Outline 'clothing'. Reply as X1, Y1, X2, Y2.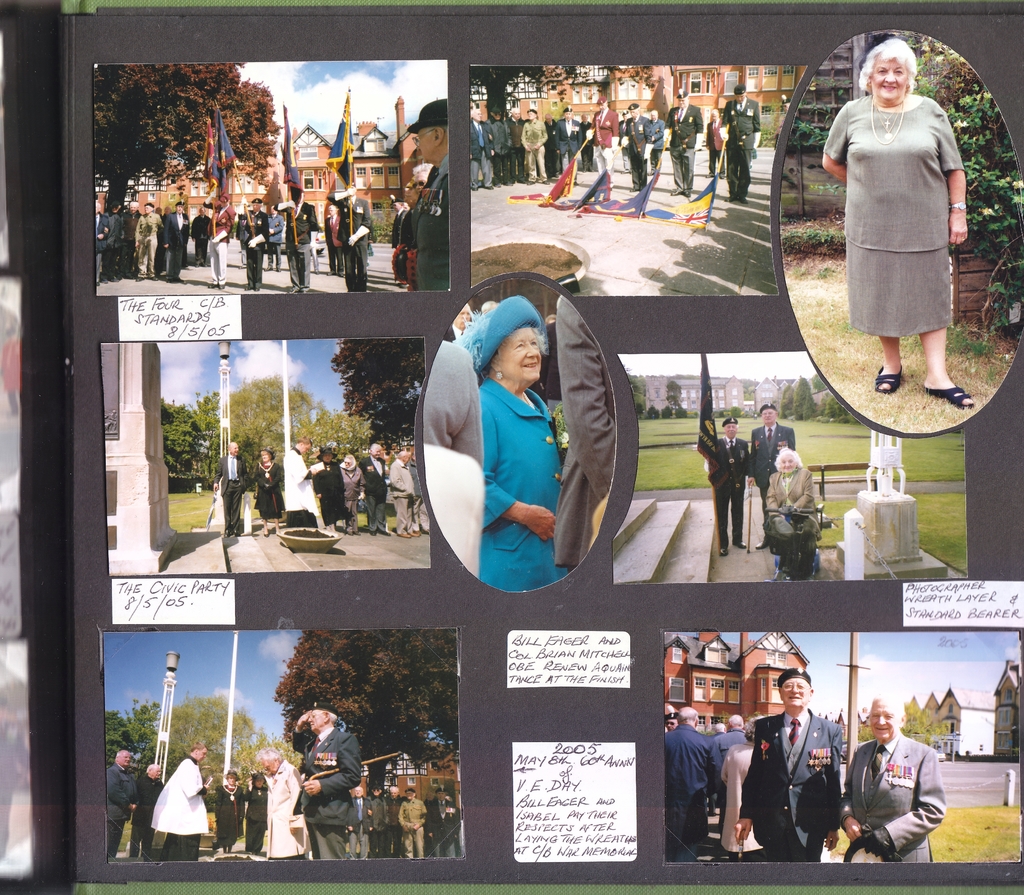
209, 446, 253, 538.
